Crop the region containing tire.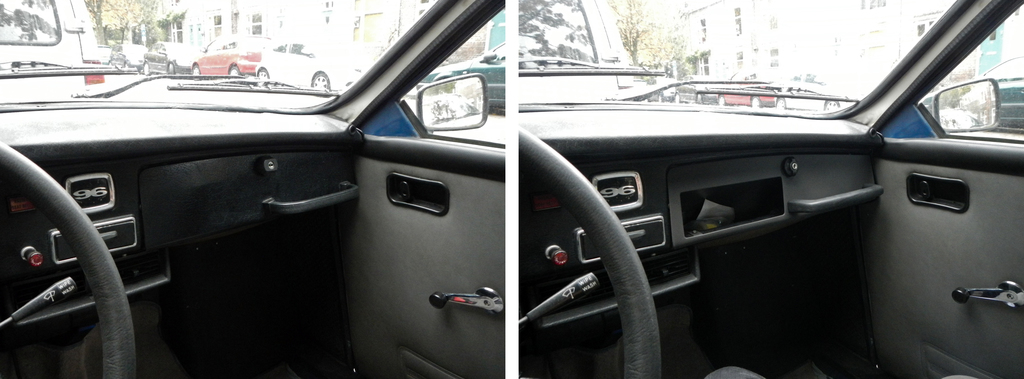
Crop region: [x1=752, y1=98, x2=760, y2=109].
